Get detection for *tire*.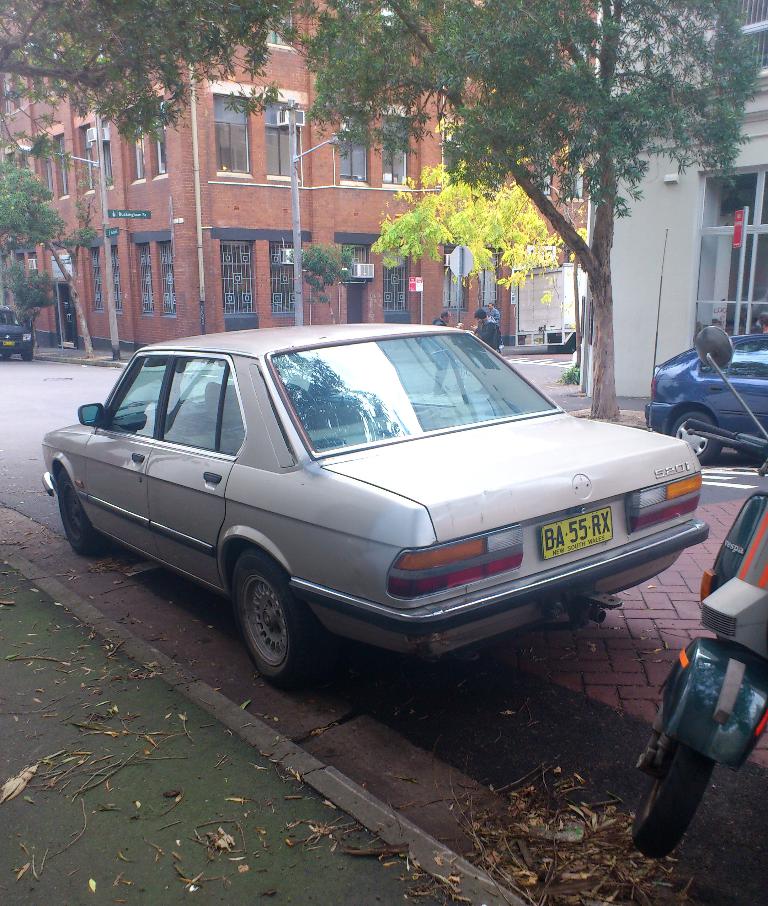
Detection: BBox(54, 465, 108, 555).
